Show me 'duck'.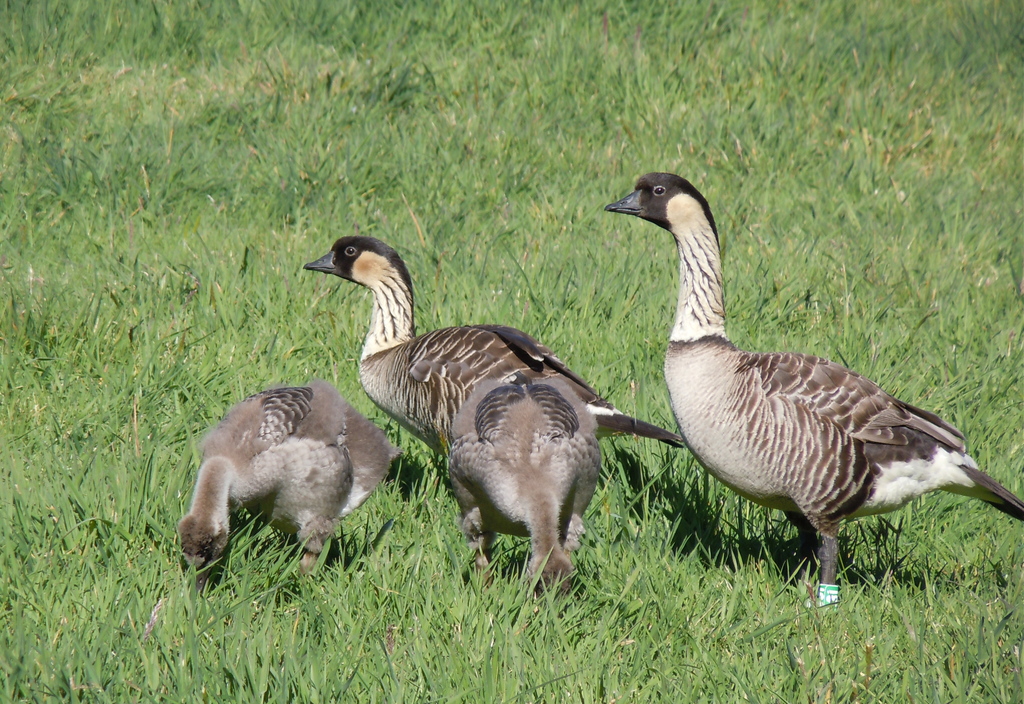
'duck' is here: rect(588, 172, 1023, 602).
